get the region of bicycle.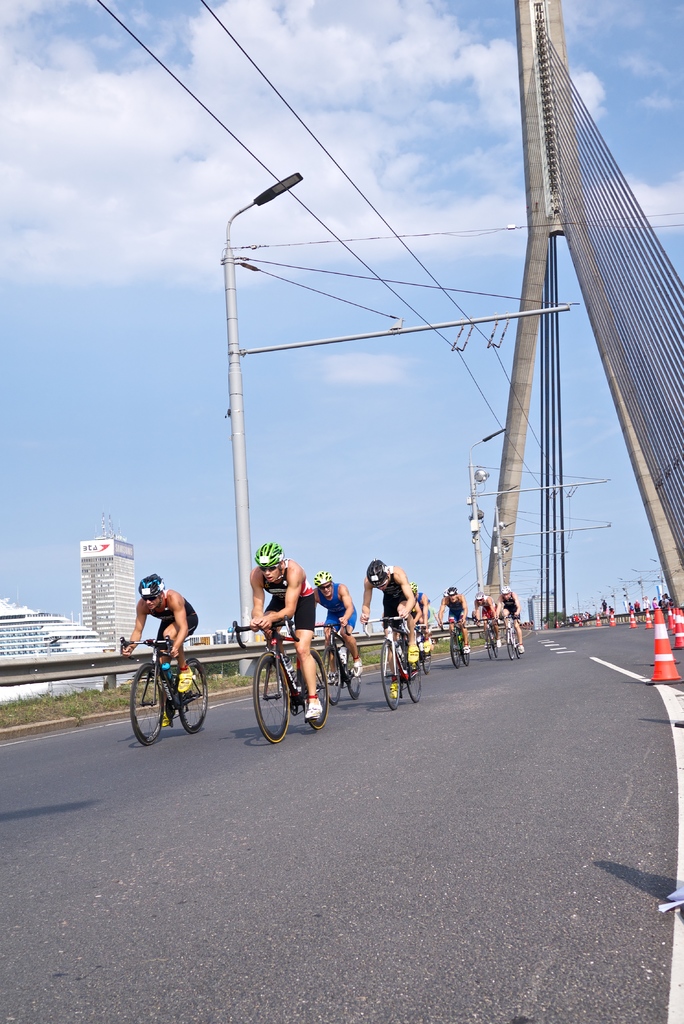
left=410, top=617, right=432, bottom=676.
